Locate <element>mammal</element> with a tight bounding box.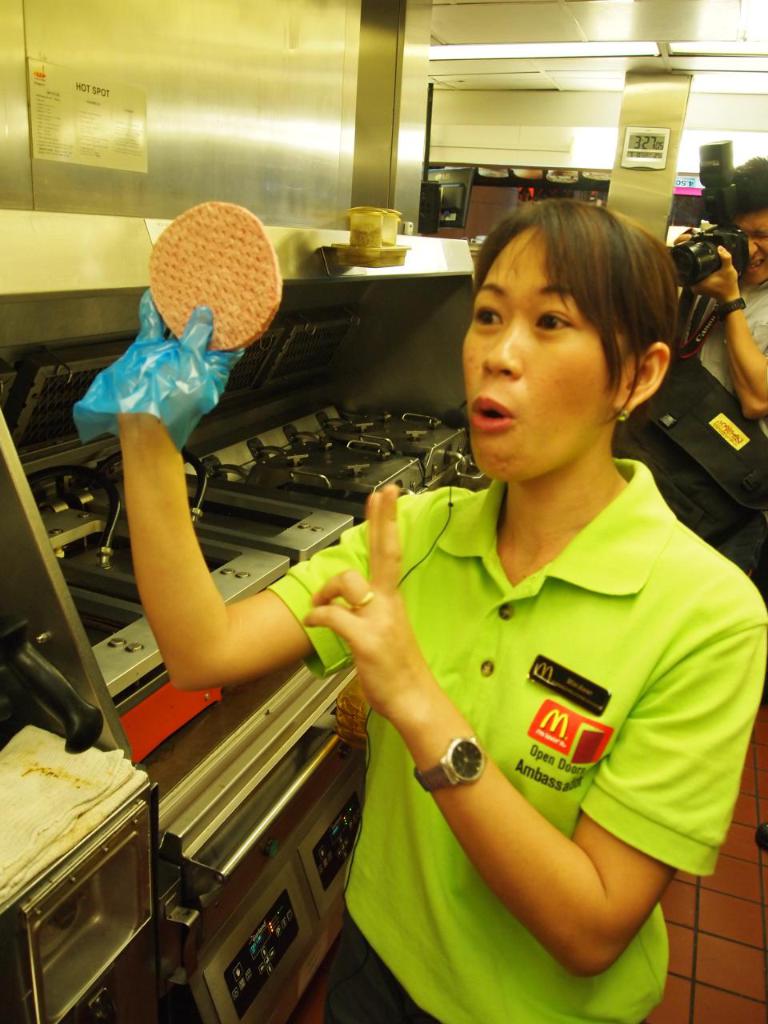
detection(685, 153, 767, 422).
